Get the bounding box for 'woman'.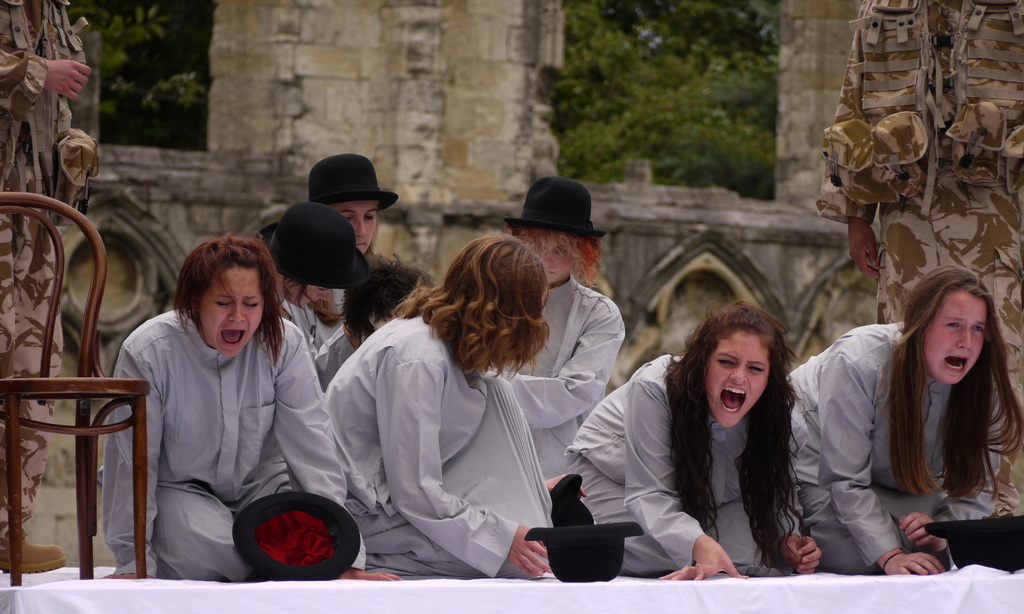
Rect(348, 222, 607, 583).
